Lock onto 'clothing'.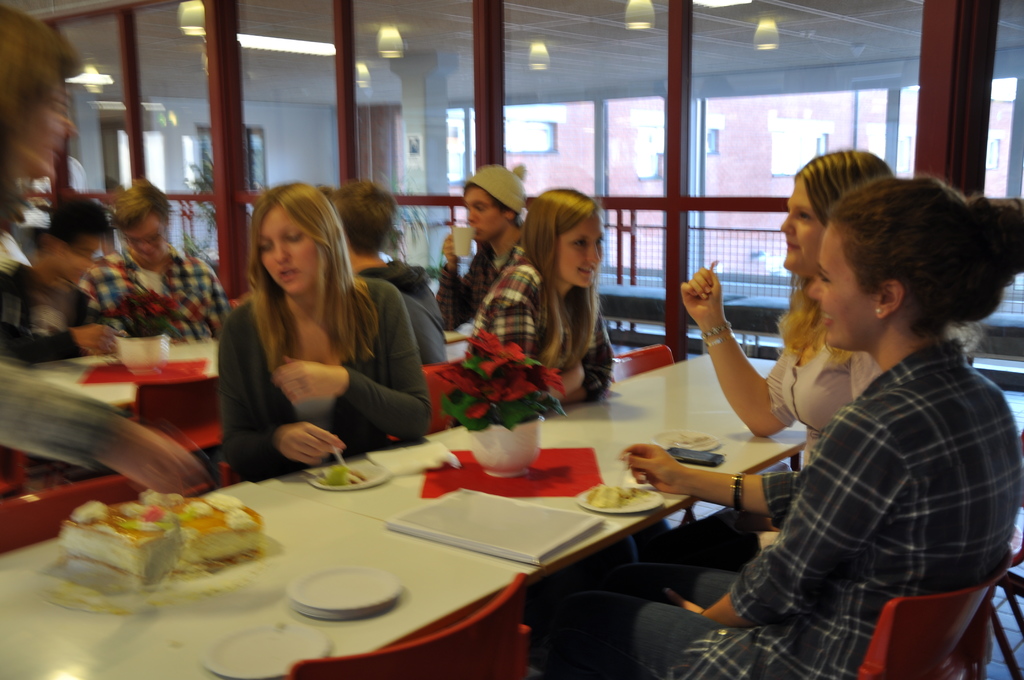
Locked: Rect(0, 359, 120, 469).
